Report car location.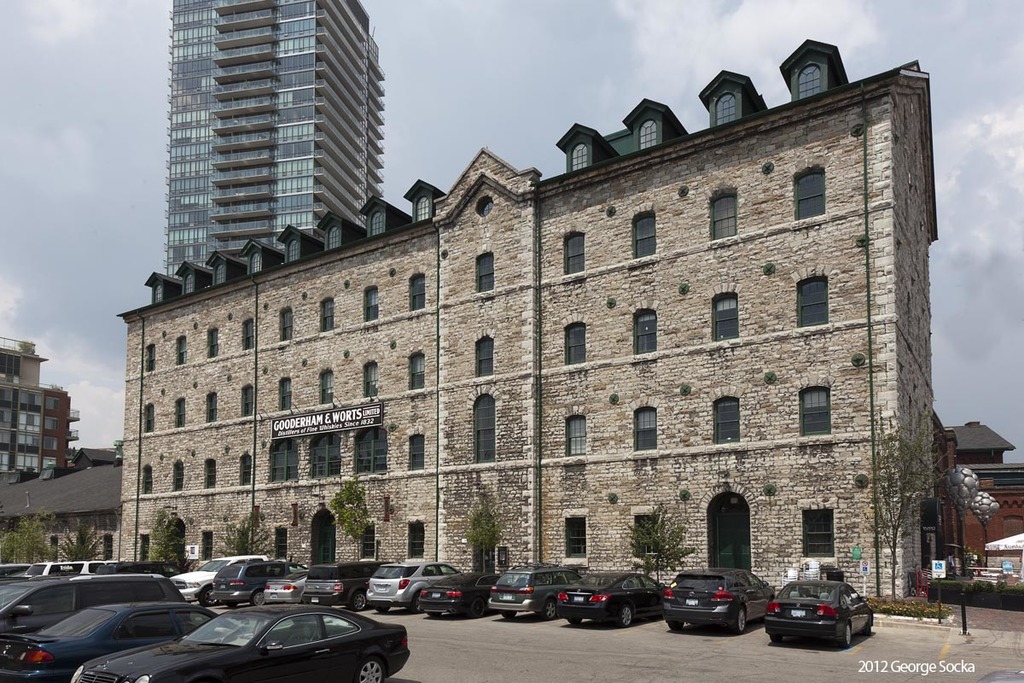
Report: {"x1": 302, "y1": 560, "x2": 377, "y2": 616}.
